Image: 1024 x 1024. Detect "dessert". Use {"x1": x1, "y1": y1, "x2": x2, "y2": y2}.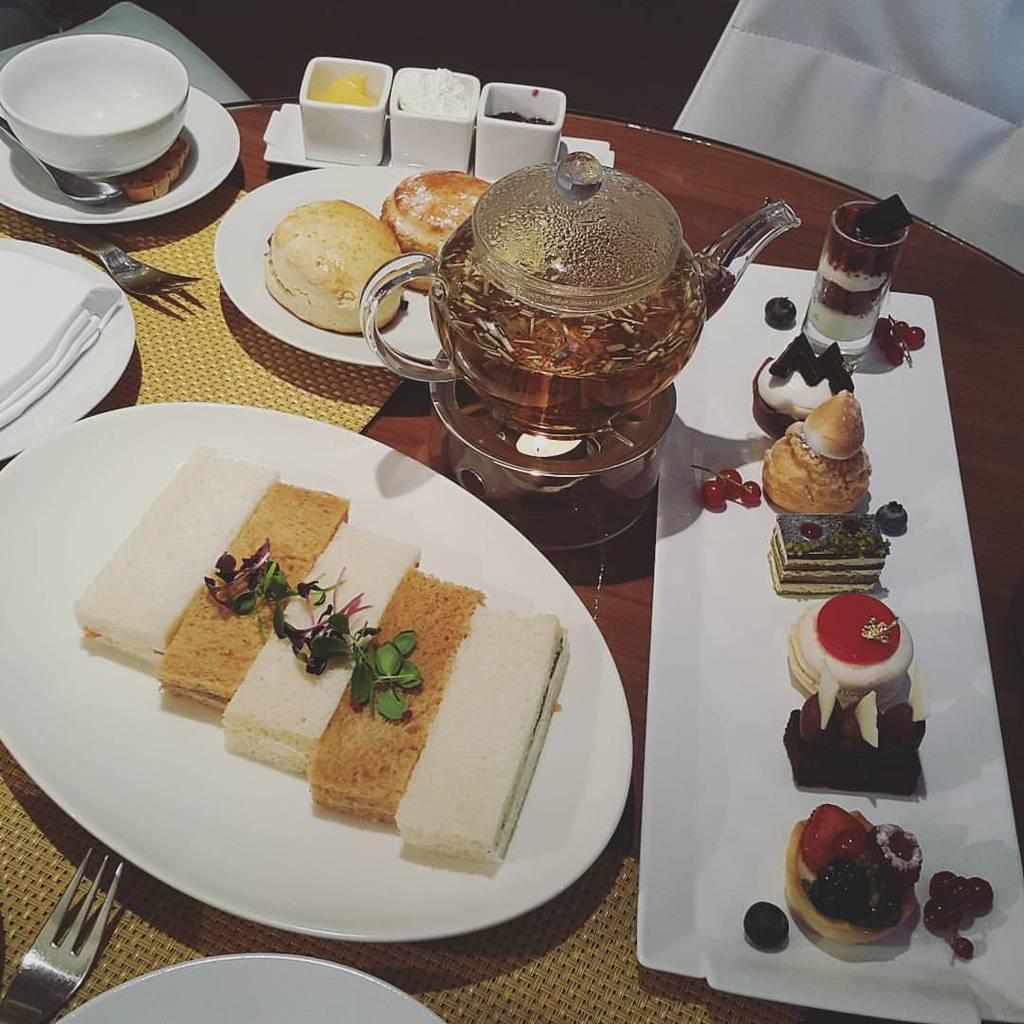
{"x1": 378, "y1": 169, "x2": 494, "y2": 289}.
